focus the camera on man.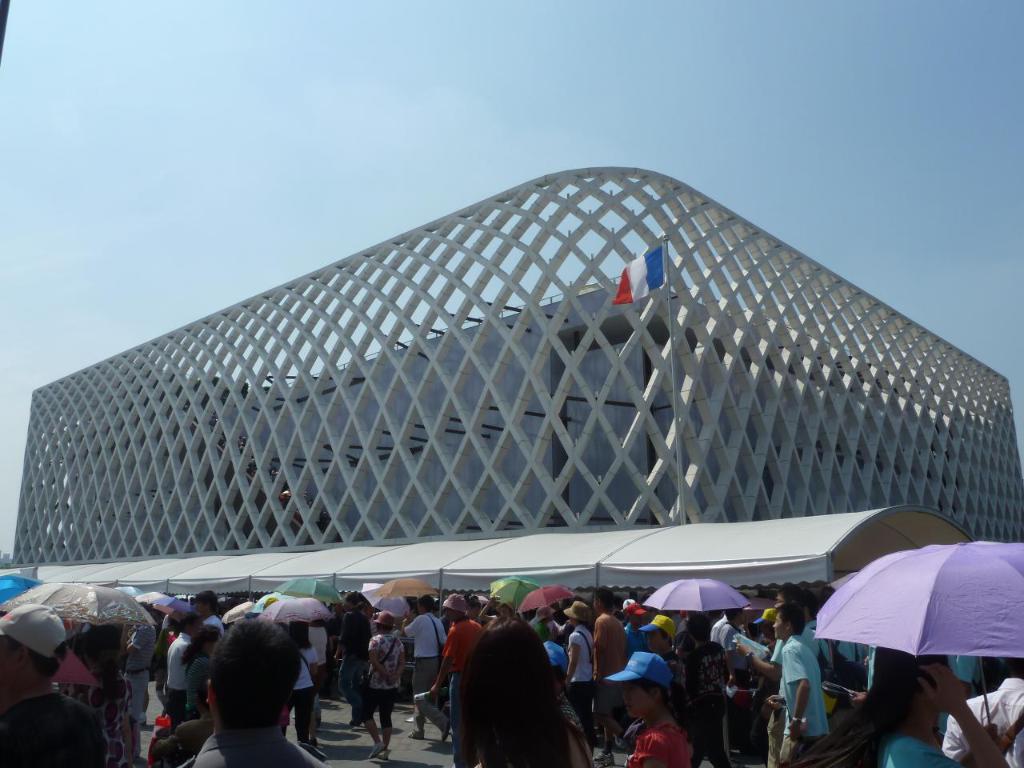
Focus region: (425, 593, 482, 767).
